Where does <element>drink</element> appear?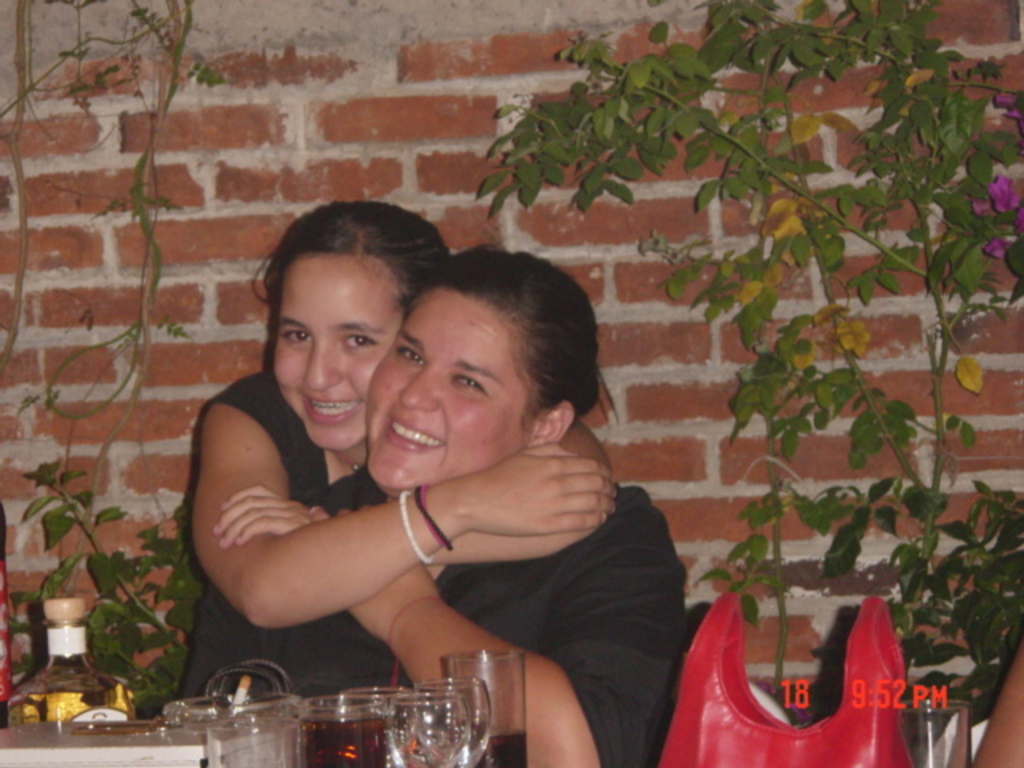
Appears at pyautogui.locateOnScreen(293, 709, 392, 766).
